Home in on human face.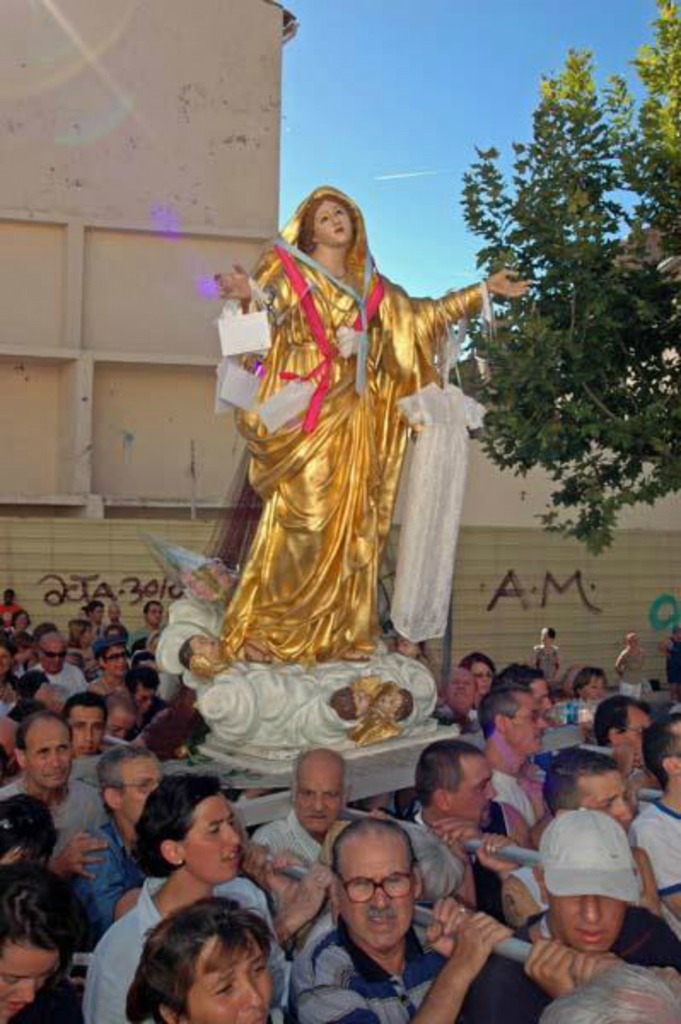
Homed in at box=[585, 768, 634, 833].
